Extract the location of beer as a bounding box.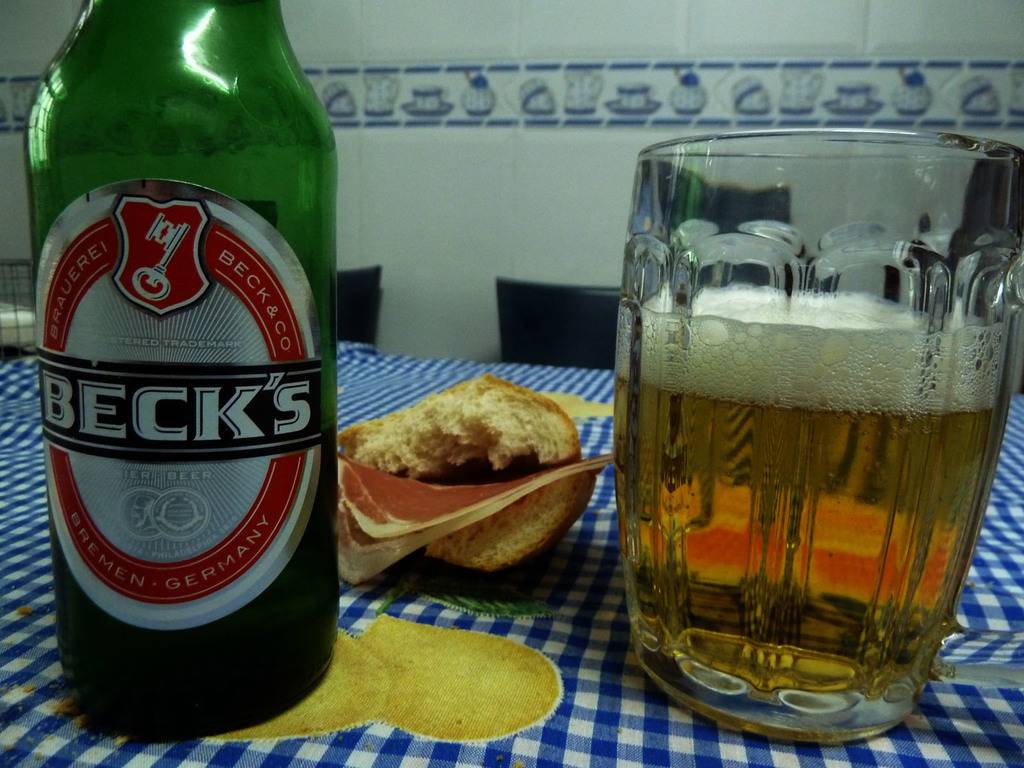
BBox(609, 282, 1009, 691).
